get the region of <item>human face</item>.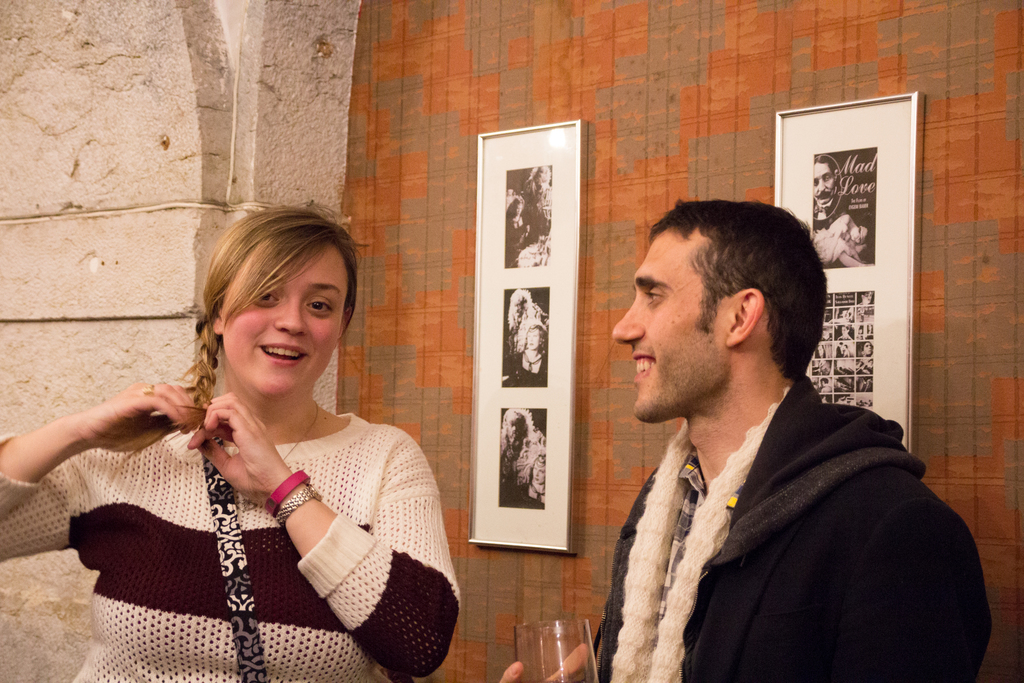
(left=840, top=325, right=849, bottom=337).
